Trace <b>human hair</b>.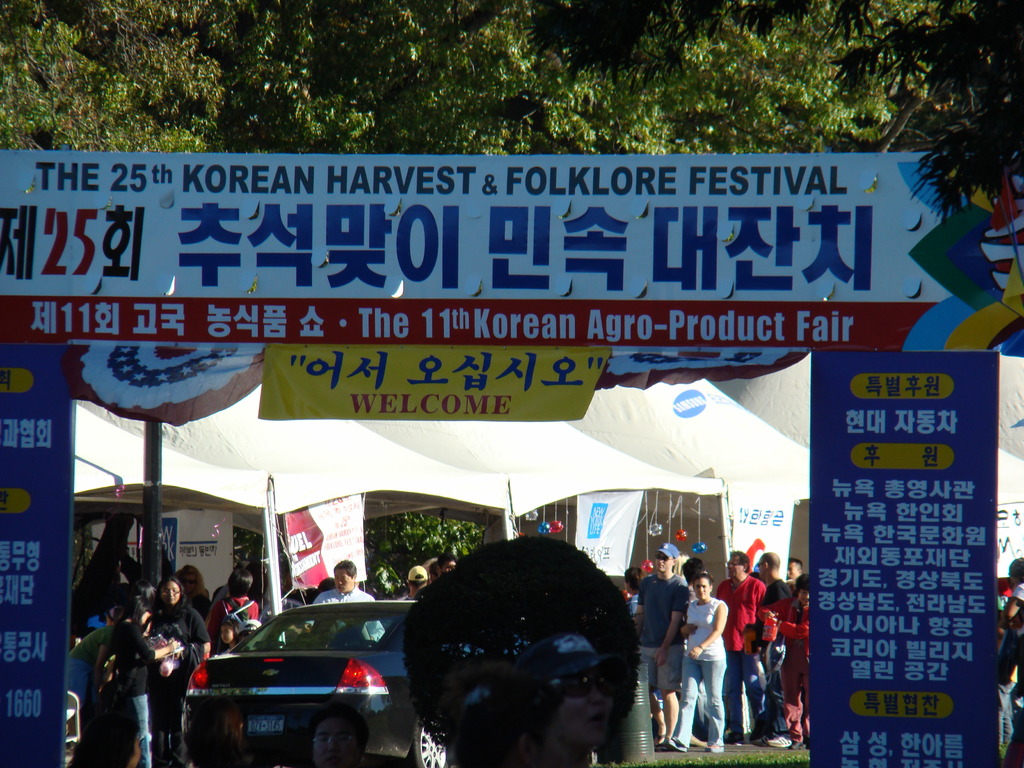
Traced to (675, 553, 689, 575).
